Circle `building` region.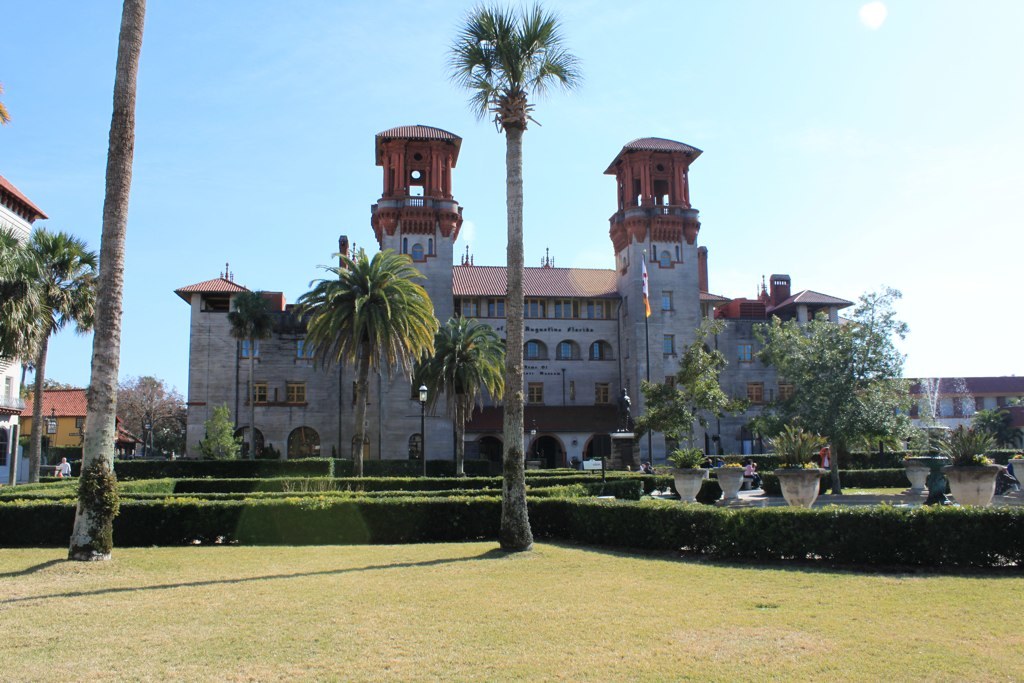
Region: (174, 118, 850, 469).
